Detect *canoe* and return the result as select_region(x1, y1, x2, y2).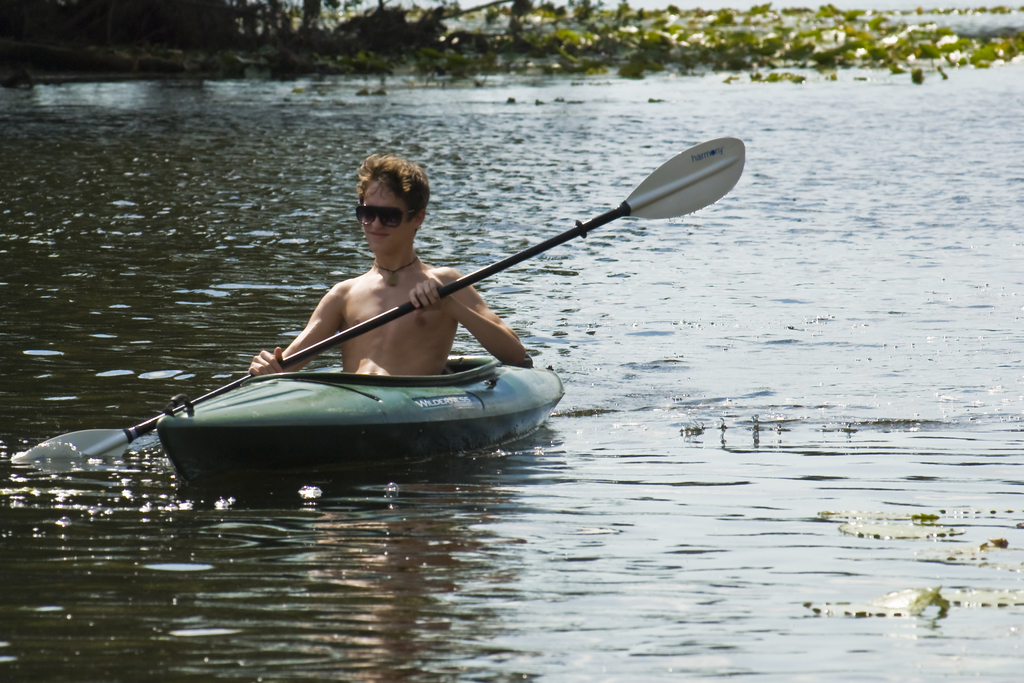
select_region(111, 322, 581, 482).
